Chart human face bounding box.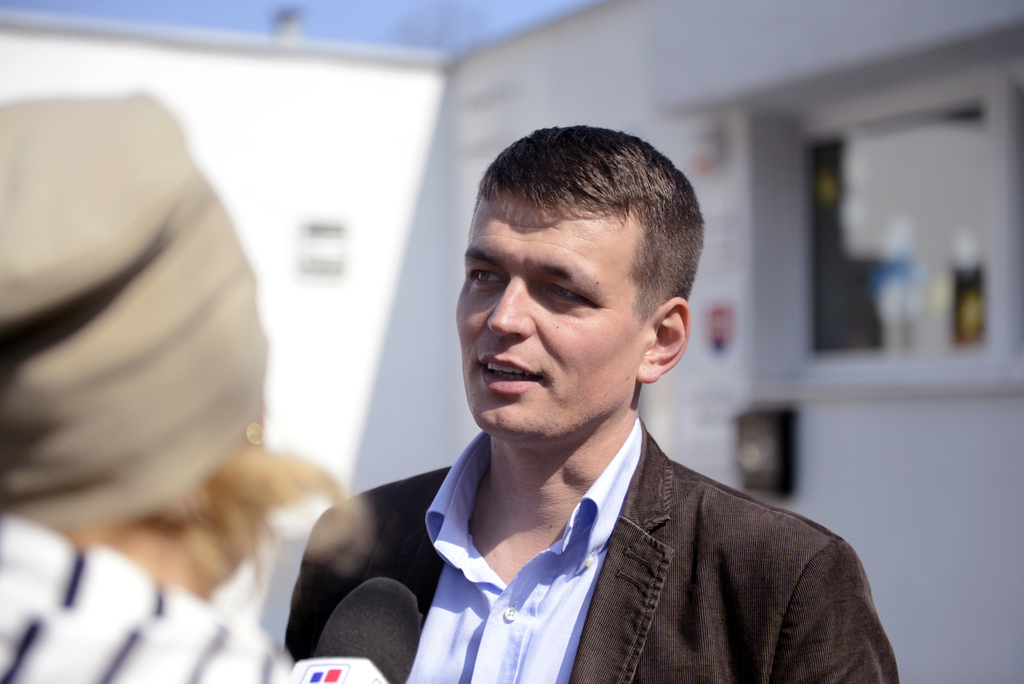
Charted: 457:186:639:442.
